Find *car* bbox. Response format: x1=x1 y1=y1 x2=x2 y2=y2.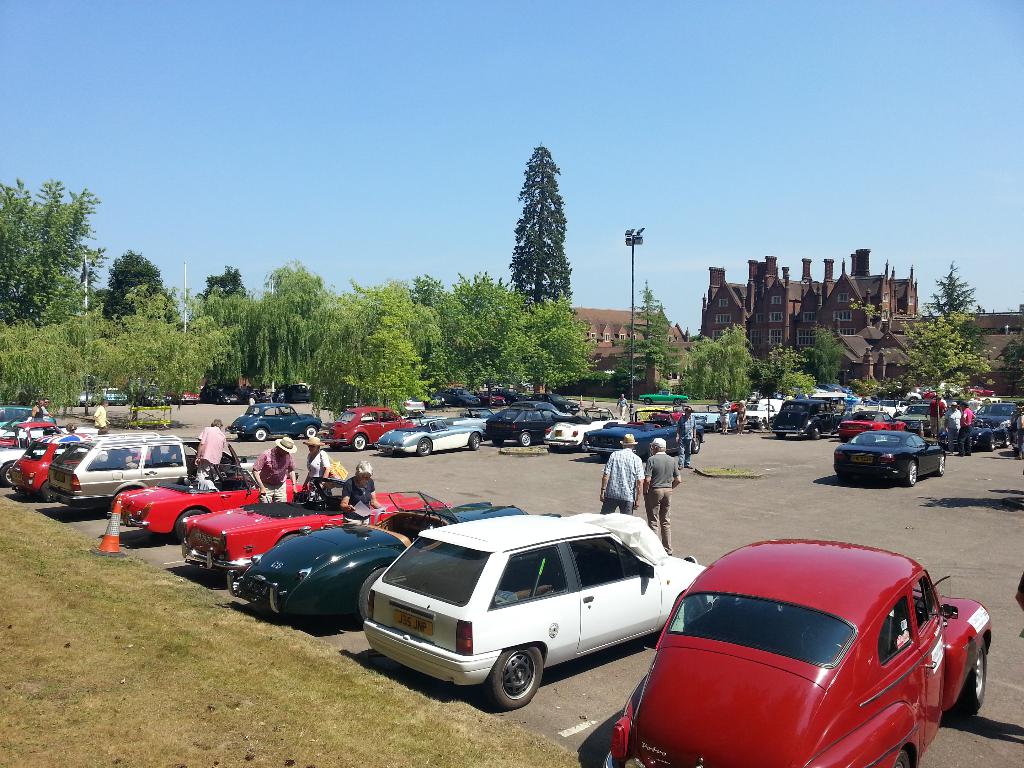
x1=229 y1=487 x2=561 y2=628.
